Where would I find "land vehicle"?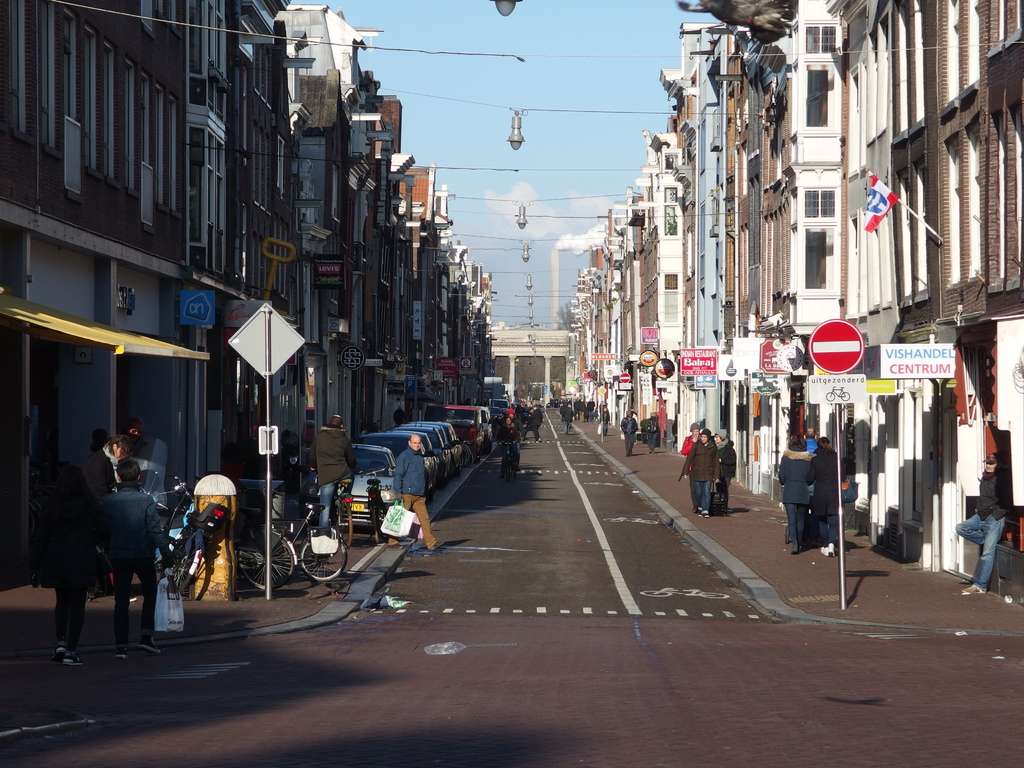
At crop(239, 531, 299, 588).
